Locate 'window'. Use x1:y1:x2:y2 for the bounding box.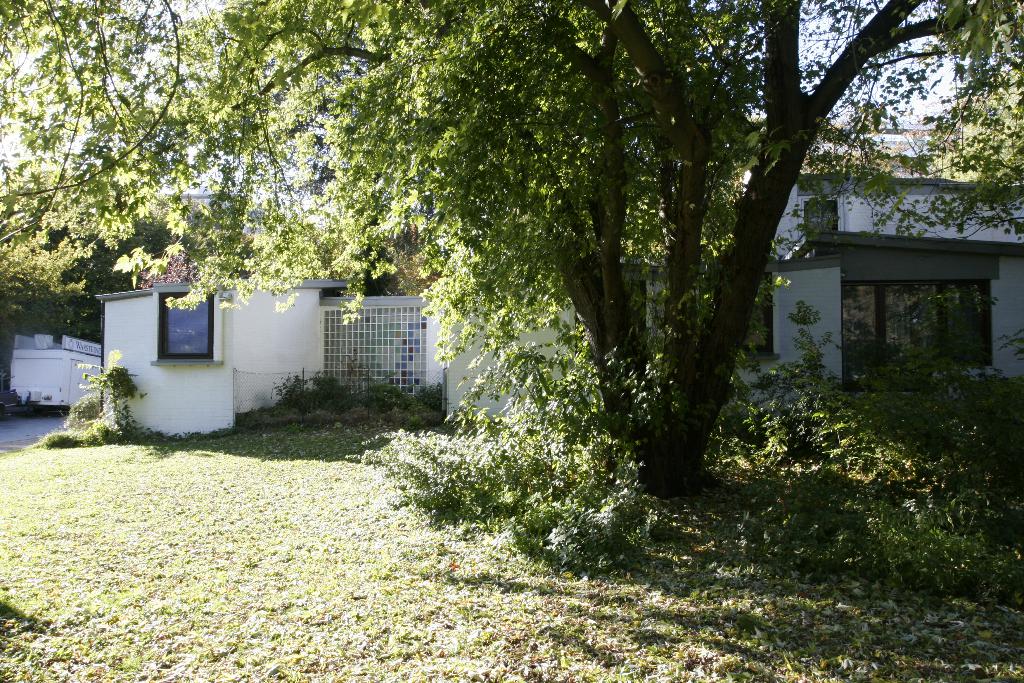
845:277:986:392.
